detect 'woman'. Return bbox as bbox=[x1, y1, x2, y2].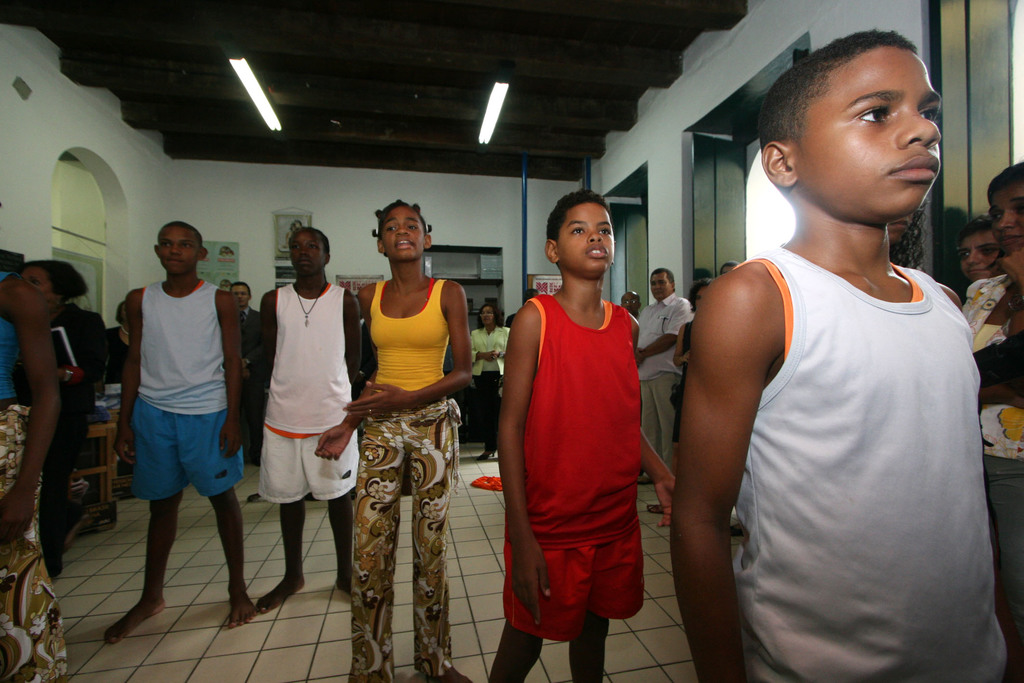
bbox=[459, 298, 523, 441].
